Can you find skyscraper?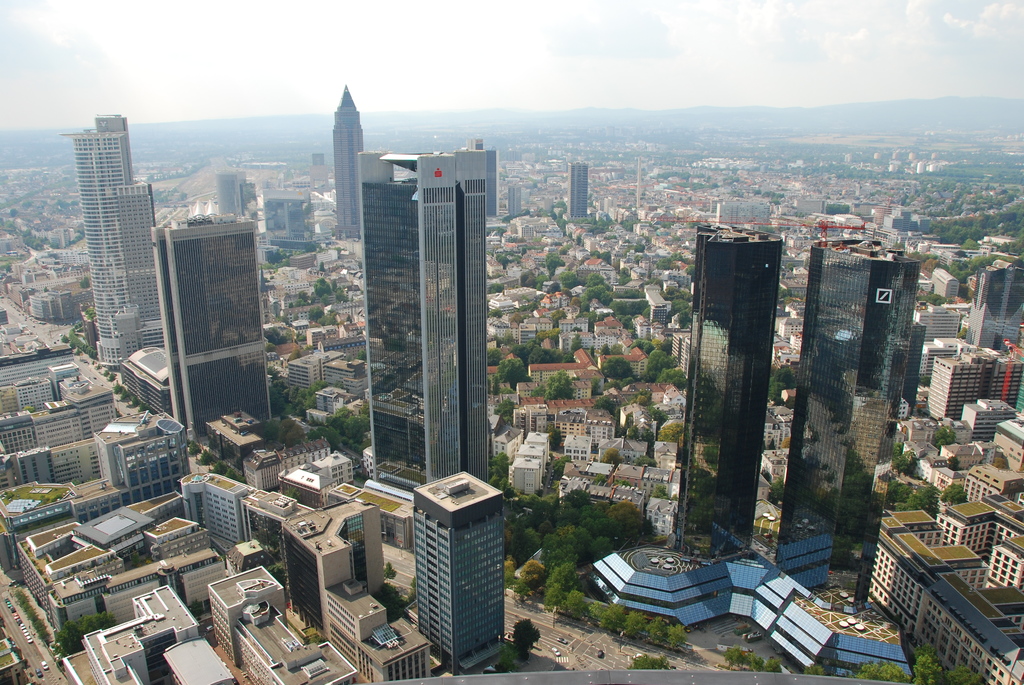
Yes, bounding box: pyautogui.locateOnScreen(114, 187, 164, 361).
